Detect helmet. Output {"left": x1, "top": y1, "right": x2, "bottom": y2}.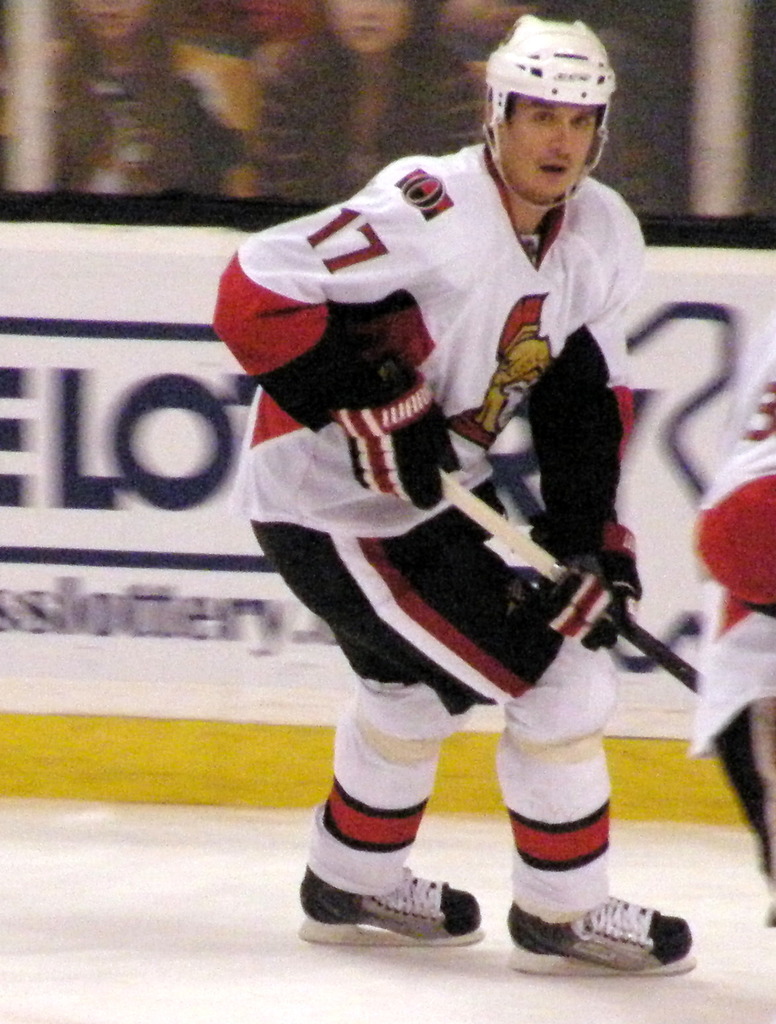
{"left": 475, "top": 13, "right": 617, "bottom": 223}.
